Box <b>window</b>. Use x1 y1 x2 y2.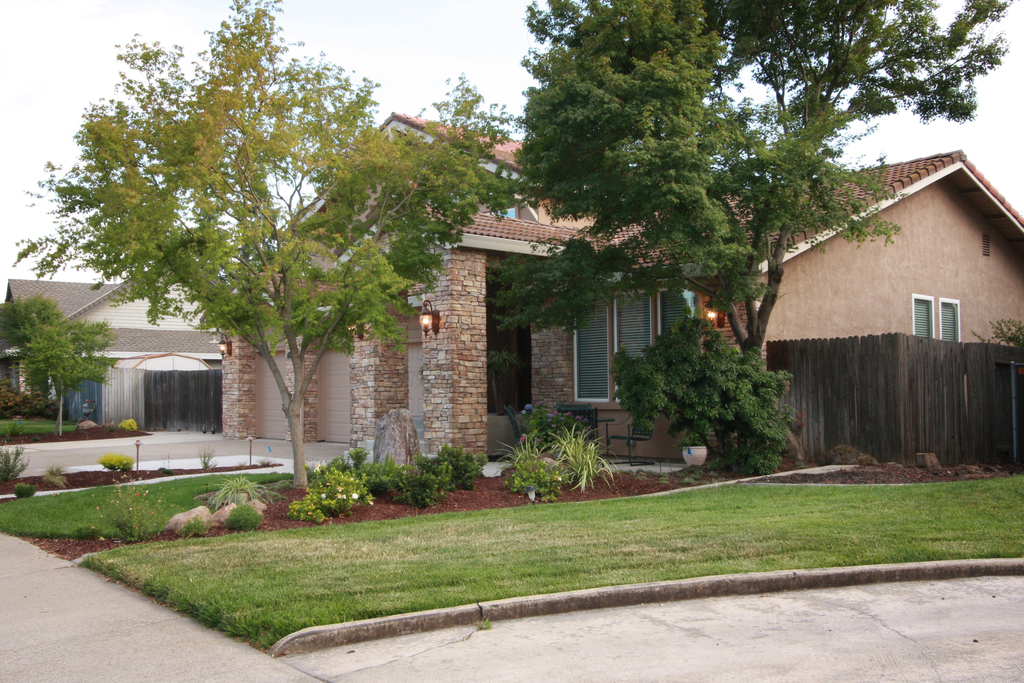
570 288 649 400.
